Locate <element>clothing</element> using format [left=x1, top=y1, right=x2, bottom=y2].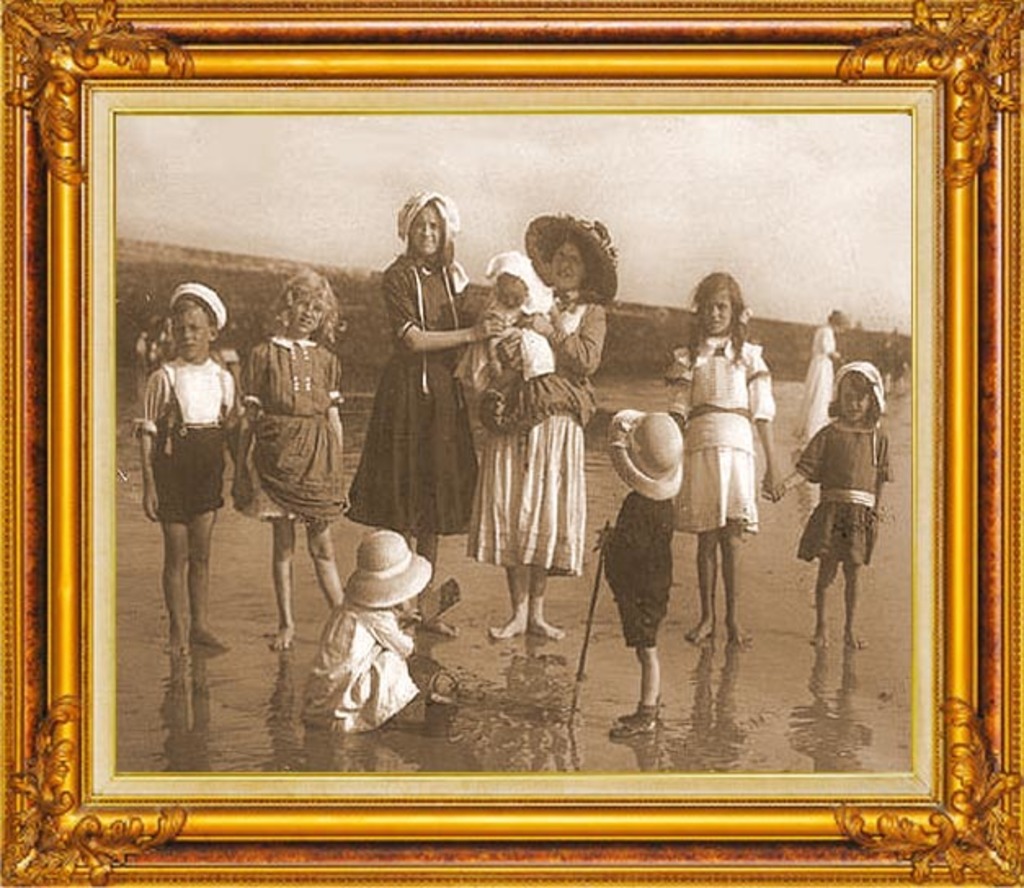
[left=464, top=295, right=593, bottom=575].
